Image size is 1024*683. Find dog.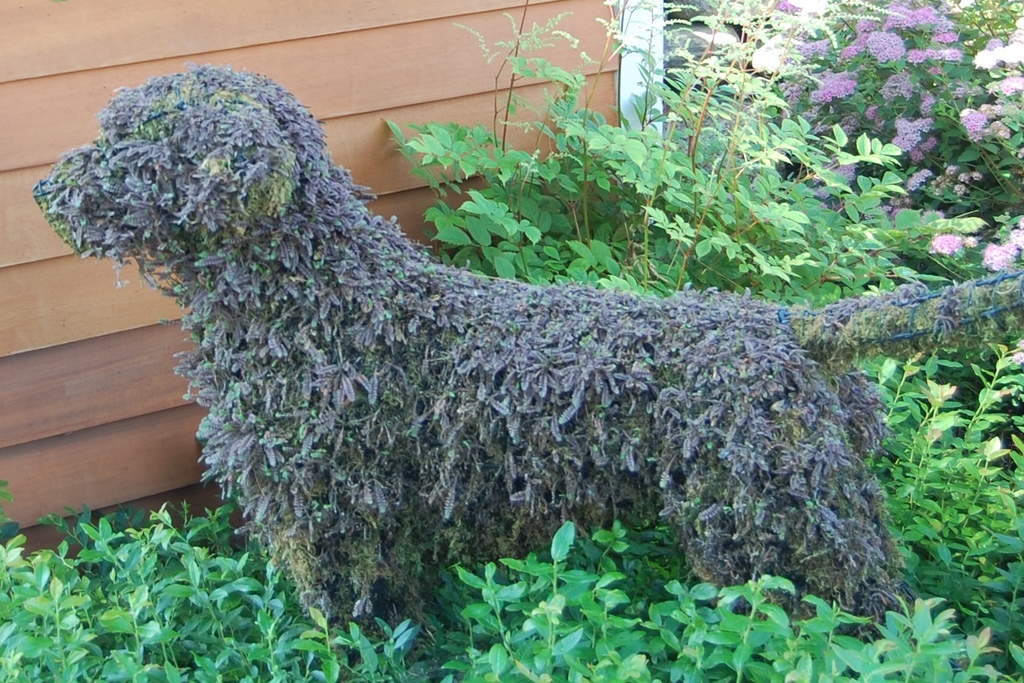
[26, 62, 1021, 682].
